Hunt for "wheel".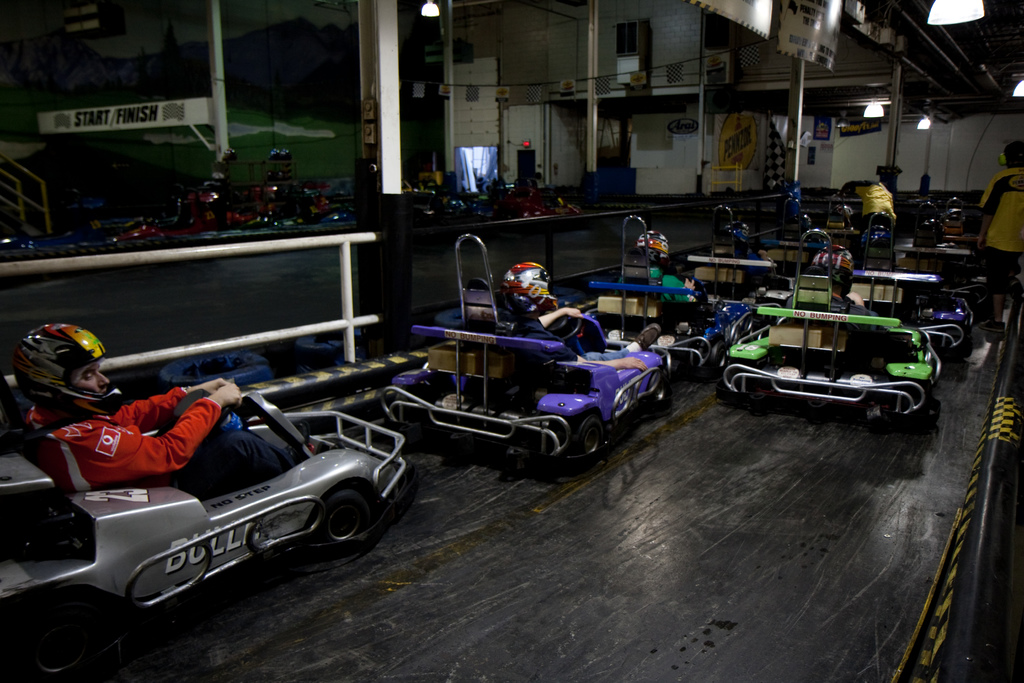
Hunted down at rect(40, 614, 92, 682).
